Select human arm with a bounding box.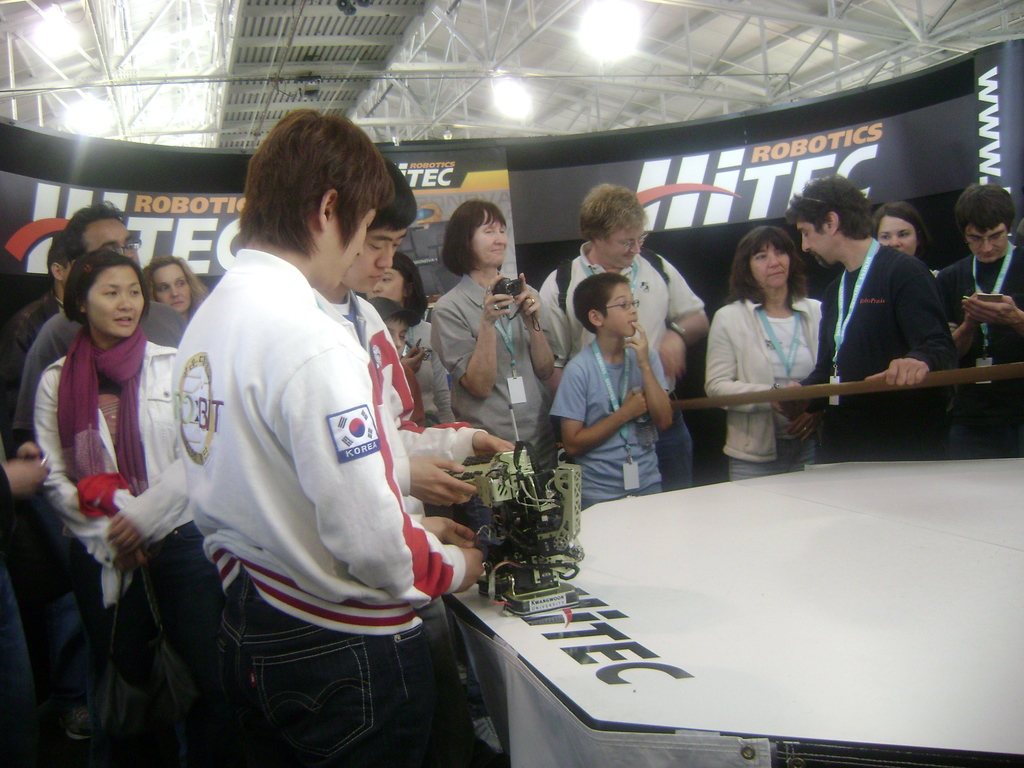
x1=890 y1=250 x2=967 y2=388.
